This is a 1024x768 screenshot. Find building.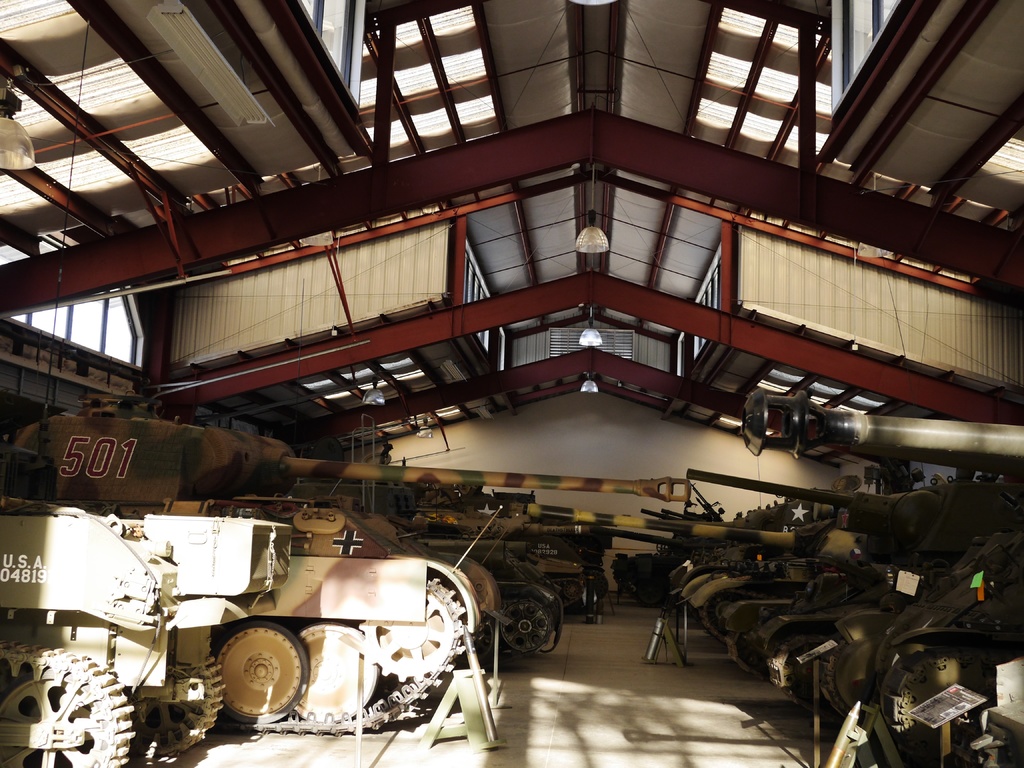
Bounding box: box=[1, 0, 1023, 767].
